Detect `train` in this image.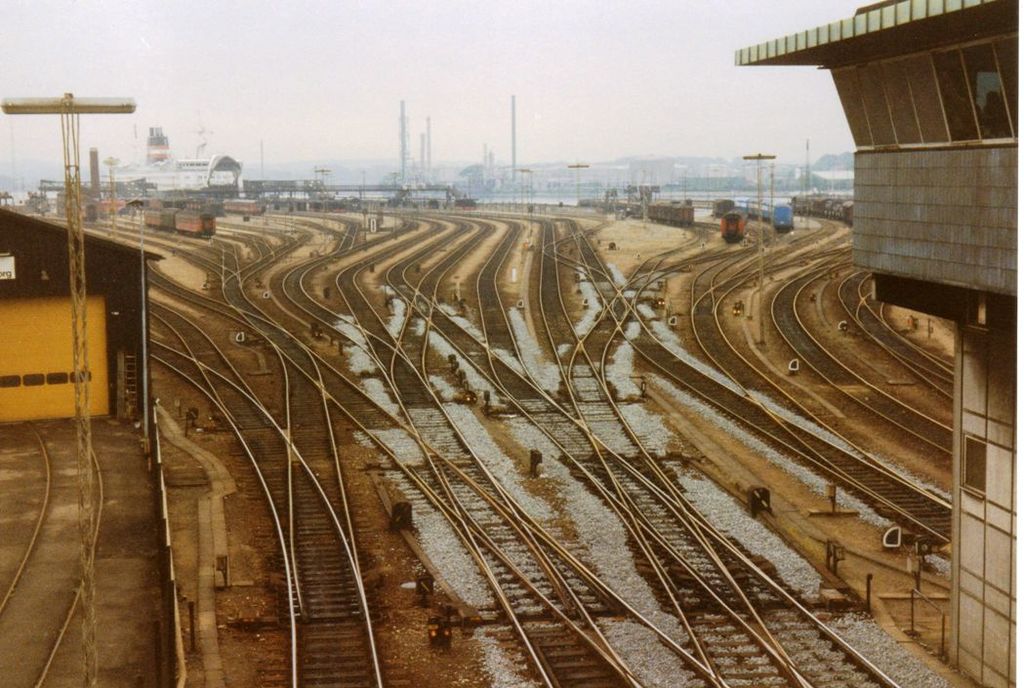
Detection: x1=736 y1=191 x2=799 y2=229.
